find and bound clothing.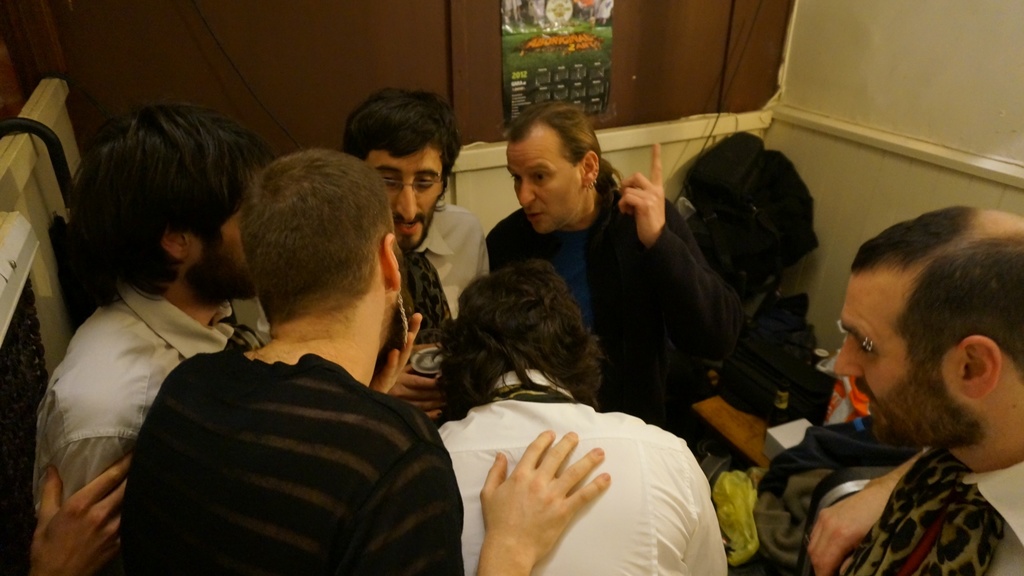
Bound: detection(437, 361, 739, 575).
